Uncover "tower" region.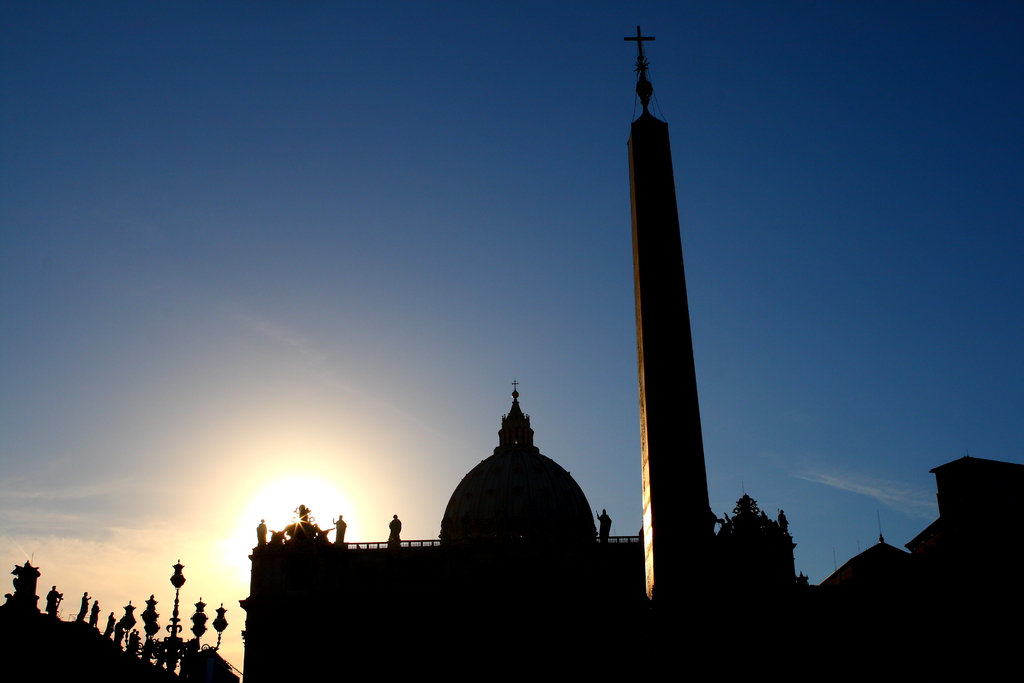
Uncovered: <box>441,382,614,554</box>.
